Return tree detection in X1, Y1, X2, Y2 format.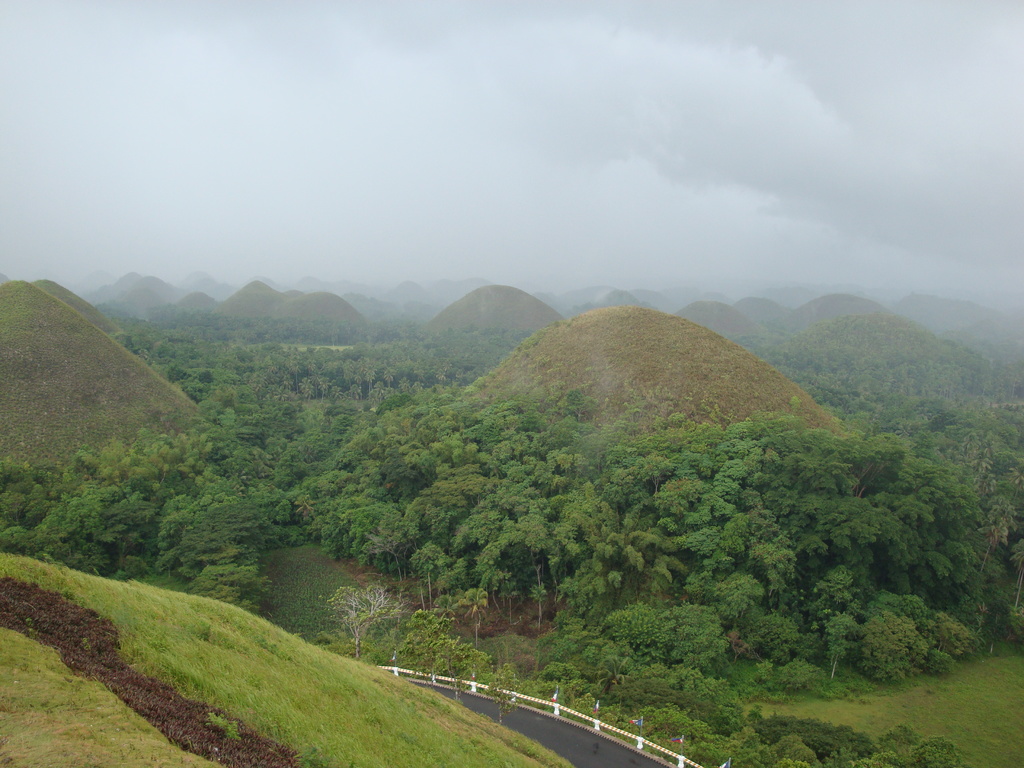
0, 525, 36, 557.
